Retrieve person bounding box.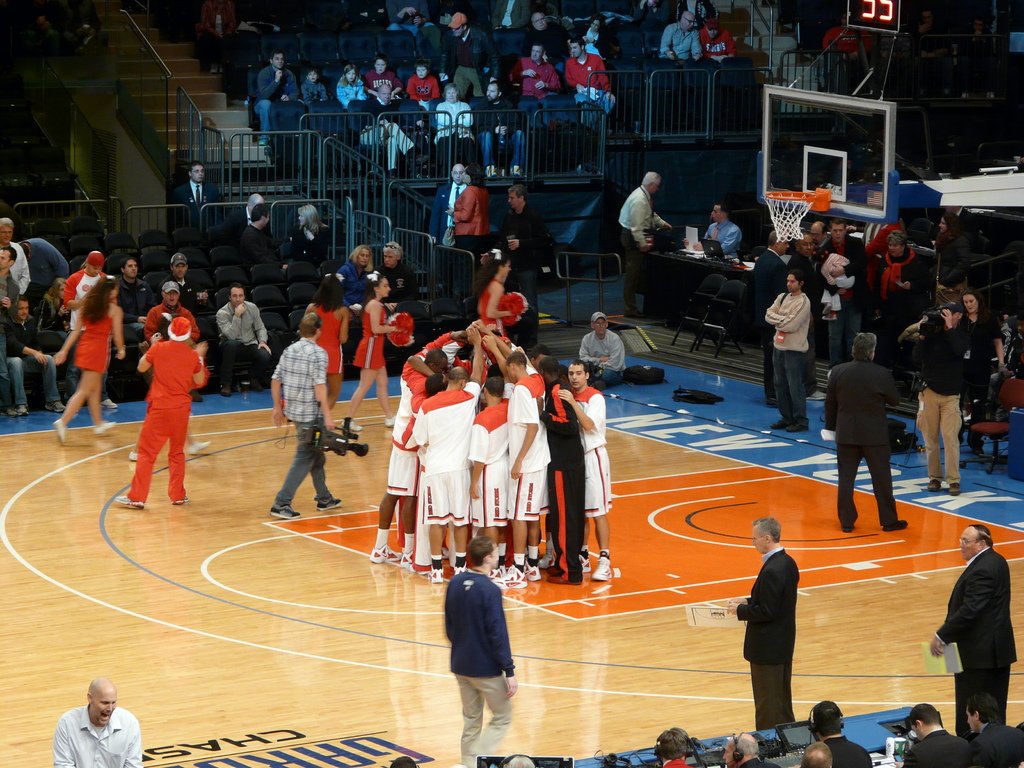
Bounding box: <bbox>154, 249, 207, 323</bbox>.
